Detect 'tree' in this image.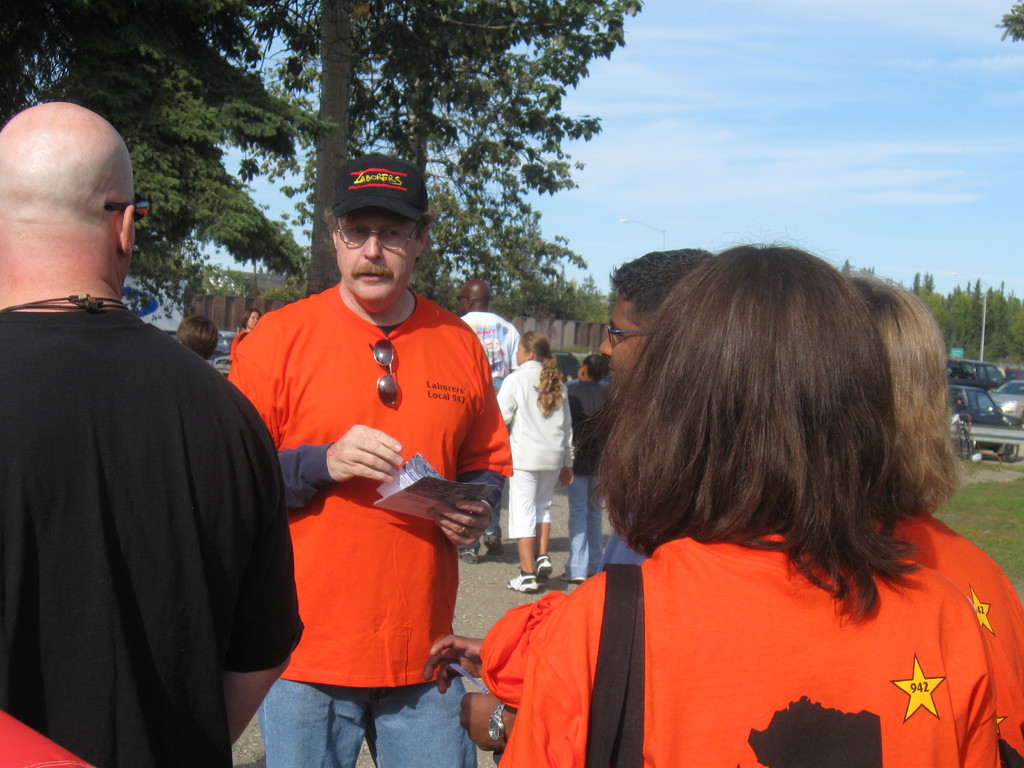
Detection: locate(1000, 0, 1023, 45).
